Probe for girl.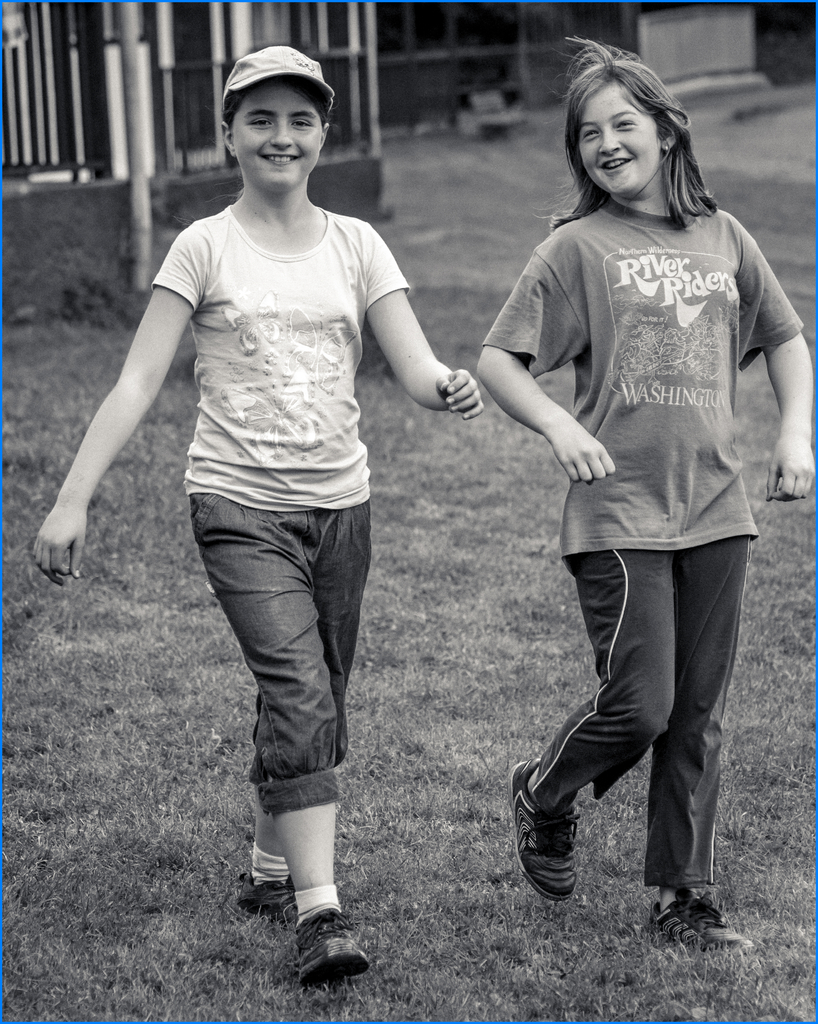
Probe result: 28, 47, 486, 988.
